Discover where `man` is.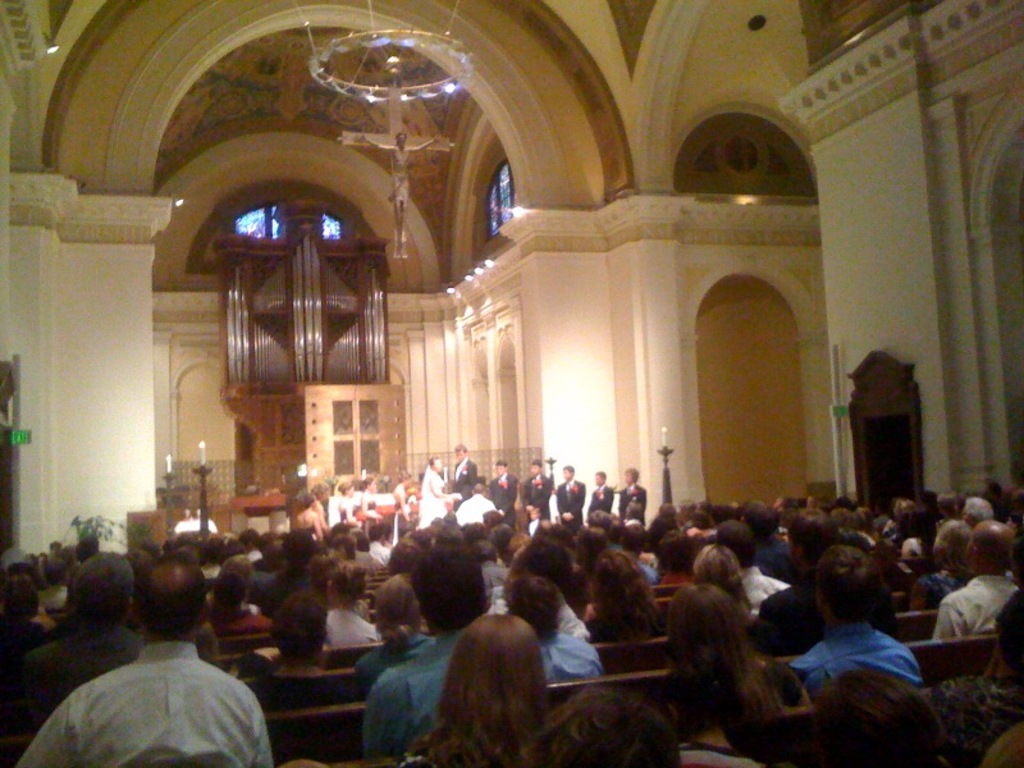
Discovered at (left=452, top=442, right=477, bottom=516).
